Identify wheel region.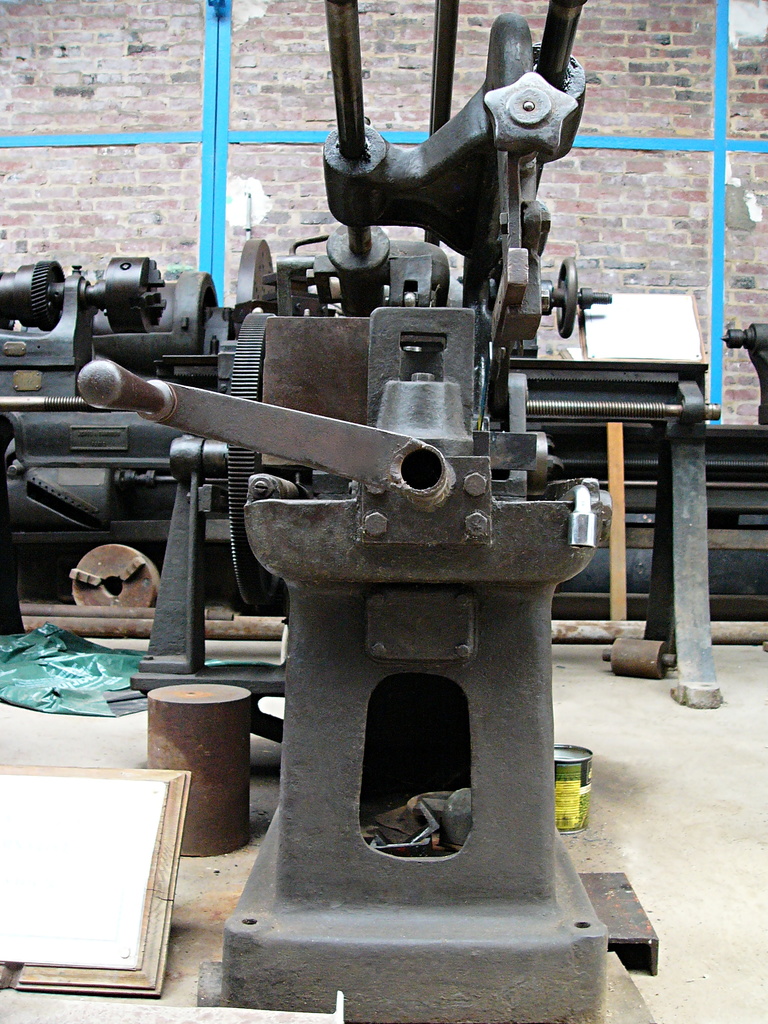
Region: region(213, 300, 287, 610).
